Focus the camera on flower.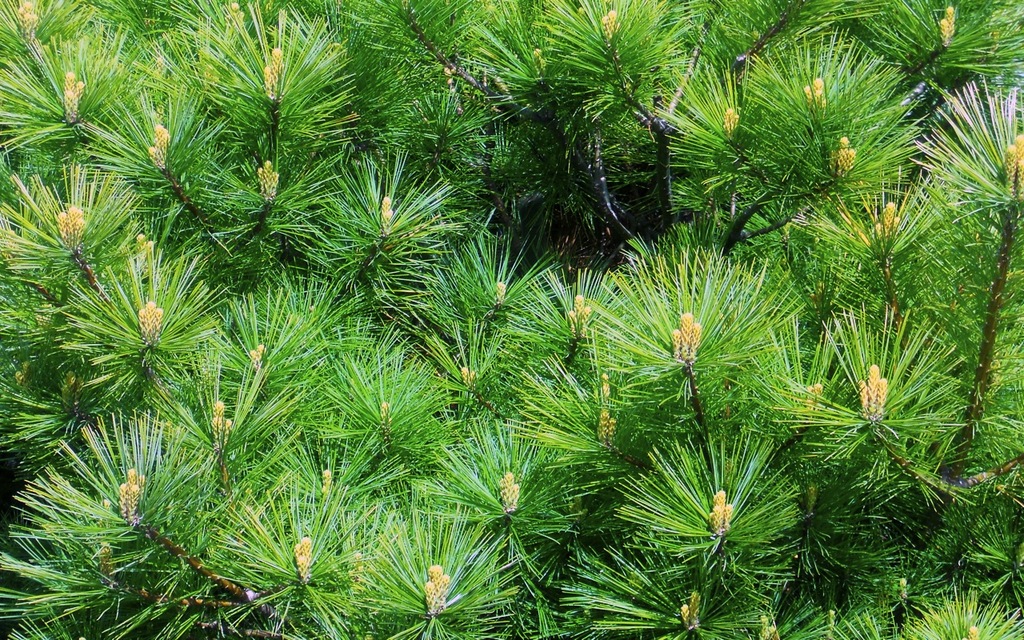
Focus region: (x1=422, y1=563, x2=448, y2=614).
